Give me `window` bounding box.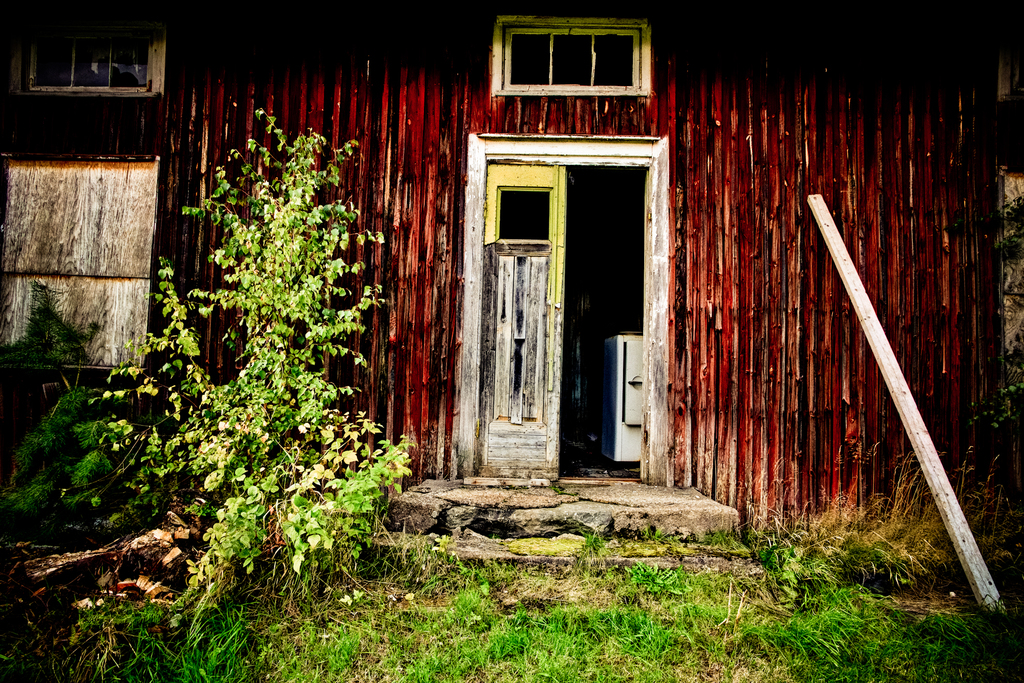
(x1=504, y1=28, x2=641, y2=92).
